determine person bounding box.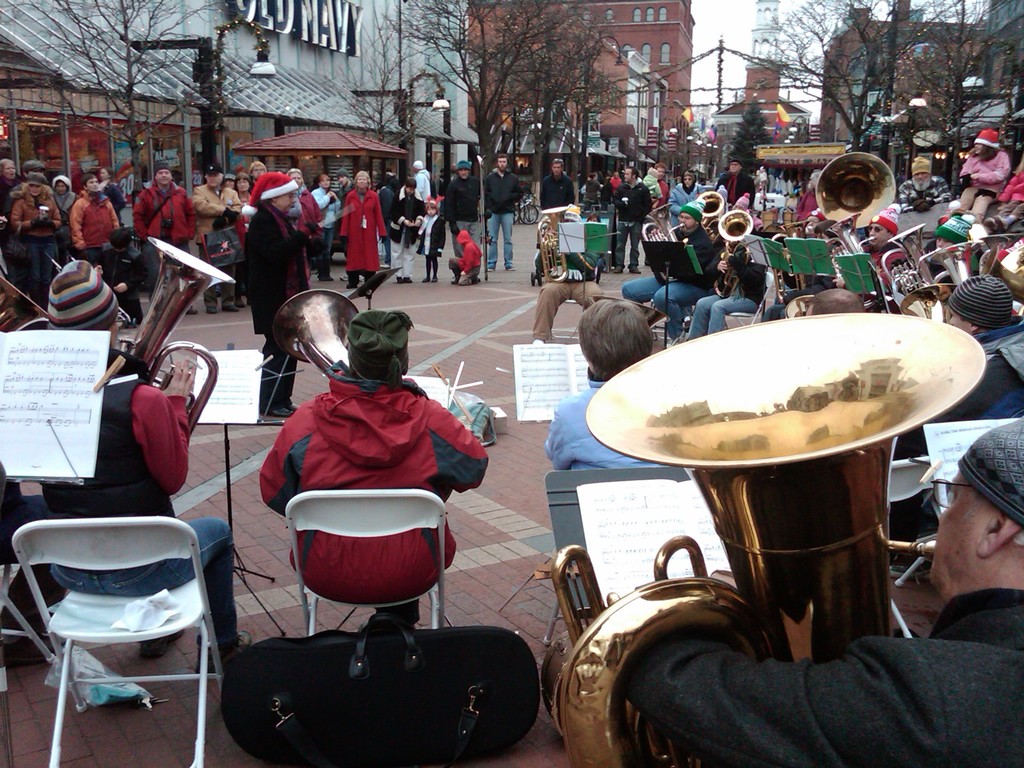
Determined: region(269, 258, 455, 606).
